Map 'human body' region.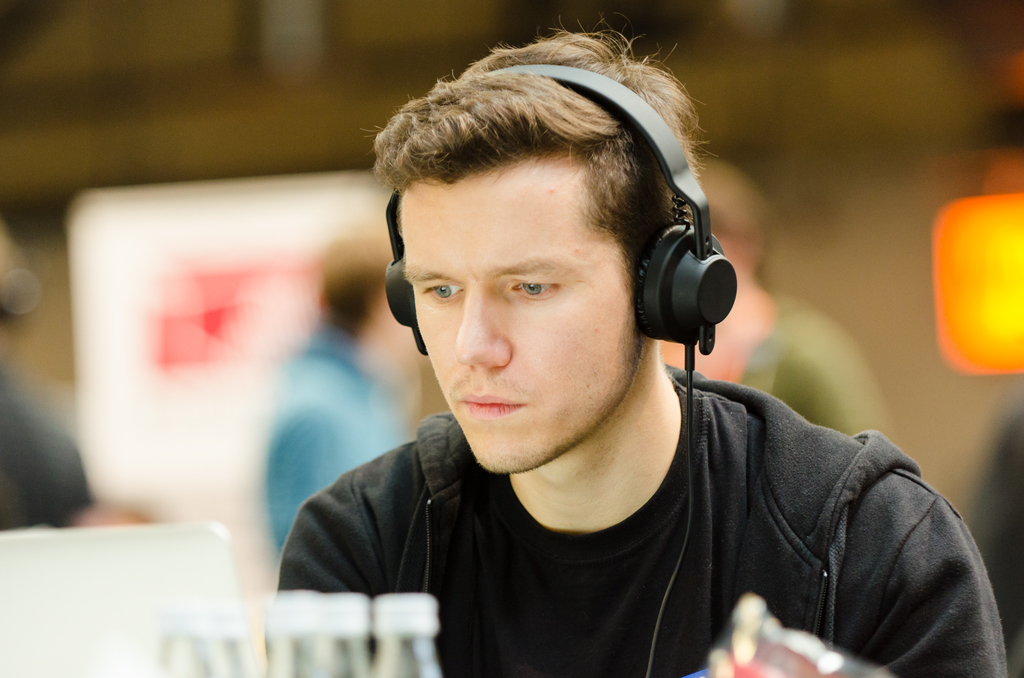
Mapped to 269/75/953/654.
